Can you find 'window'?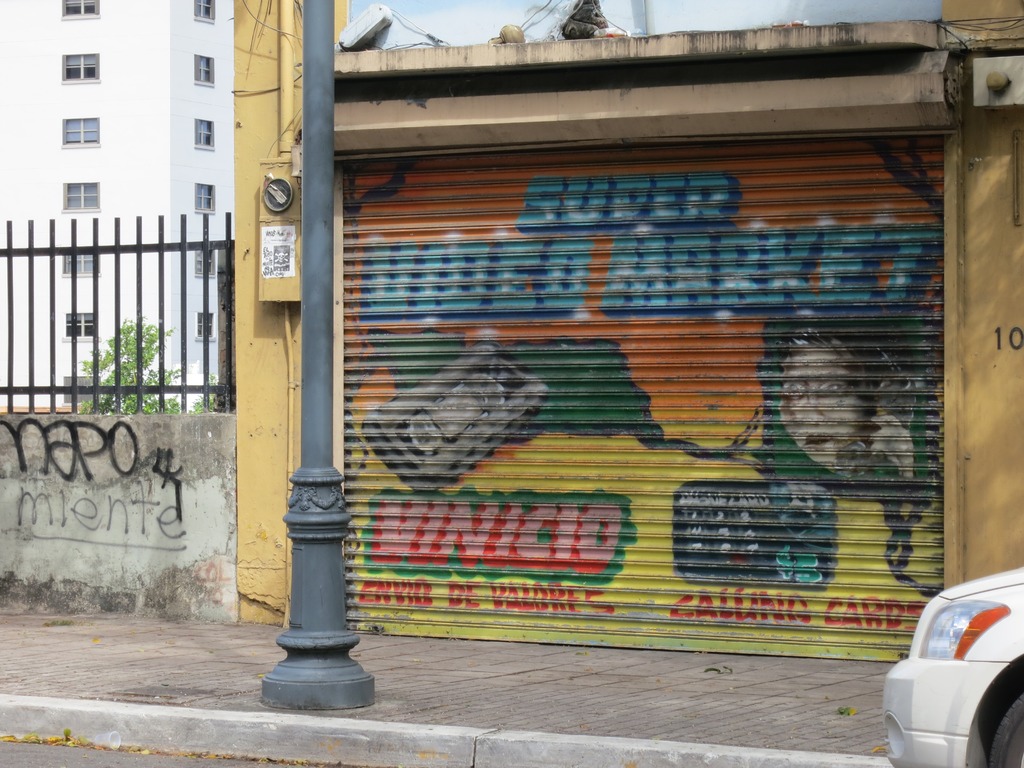
Yes, bounding box: 58:0:100:19.
